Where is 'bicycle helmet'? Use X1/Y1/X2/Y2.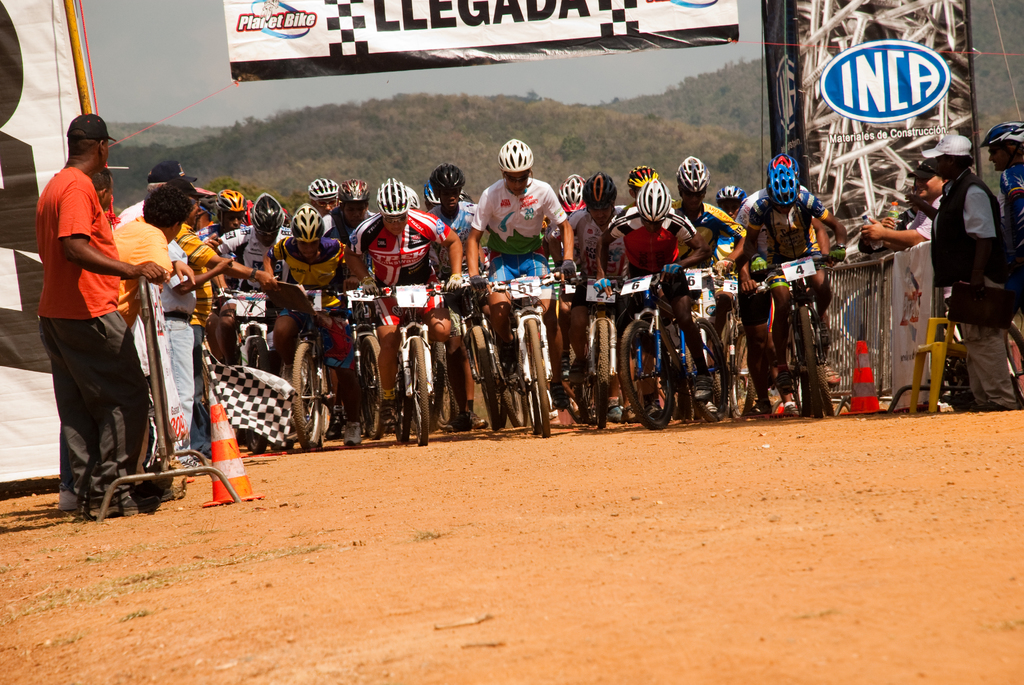
310/173/338/200.
